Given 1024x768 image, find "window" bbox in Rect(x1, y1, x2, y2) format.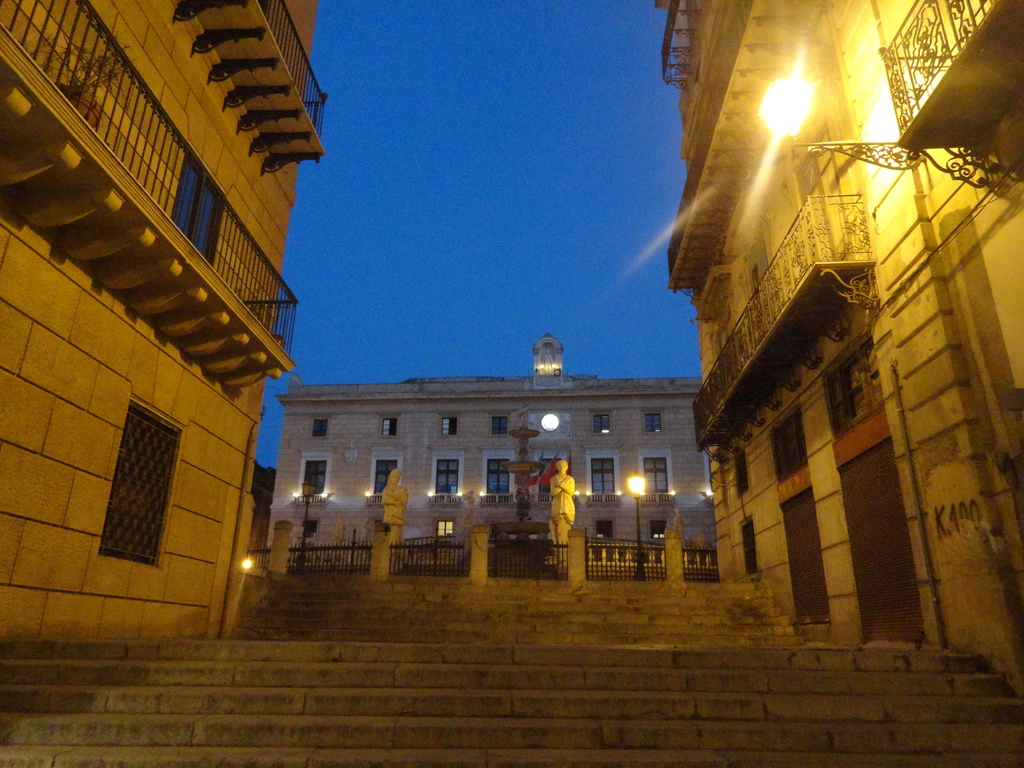
Rect(483, 449, 510, 503).
